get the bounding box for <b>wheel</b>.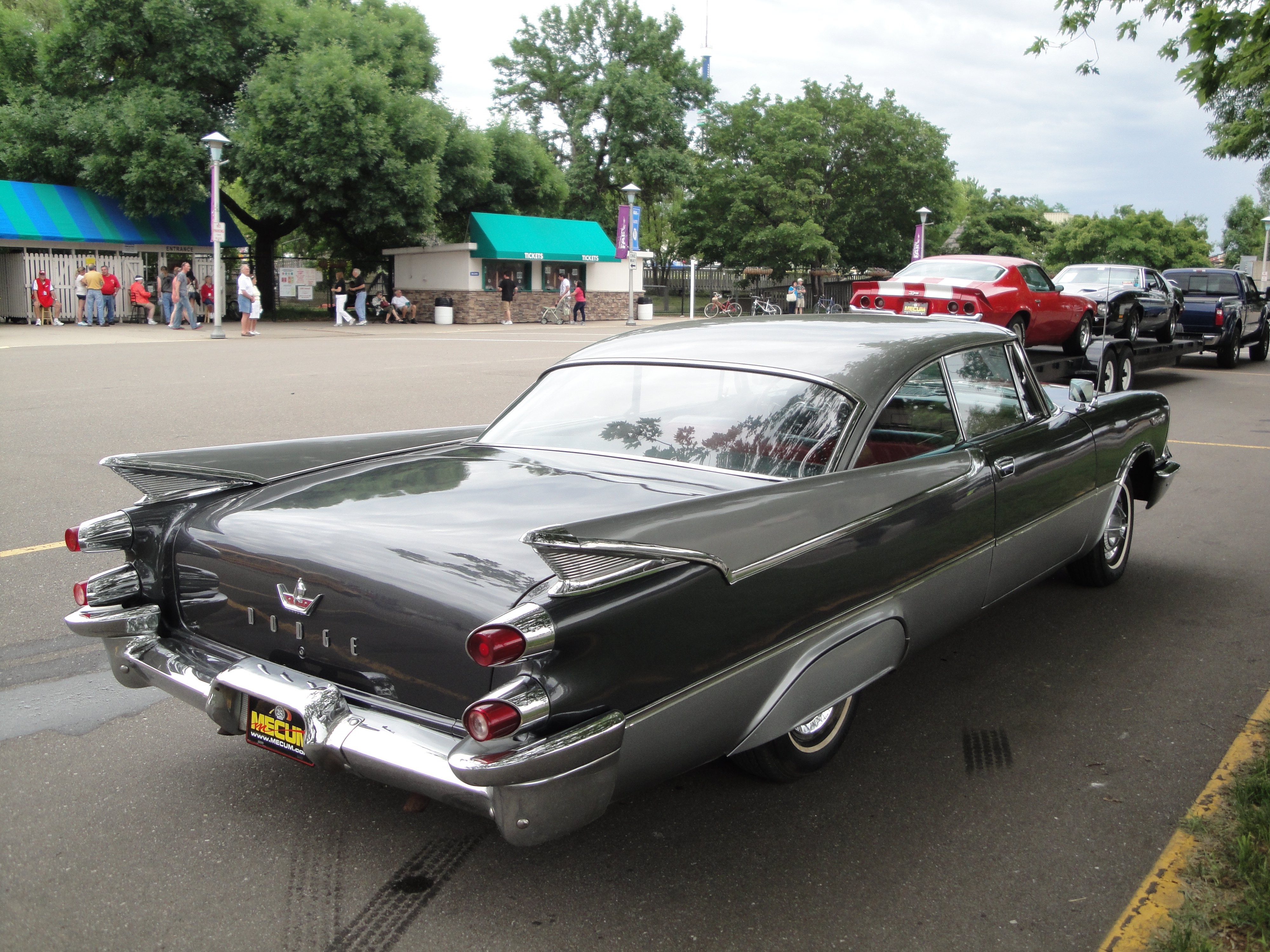
<bbox>355, 99, 362, 108</bbox>.
